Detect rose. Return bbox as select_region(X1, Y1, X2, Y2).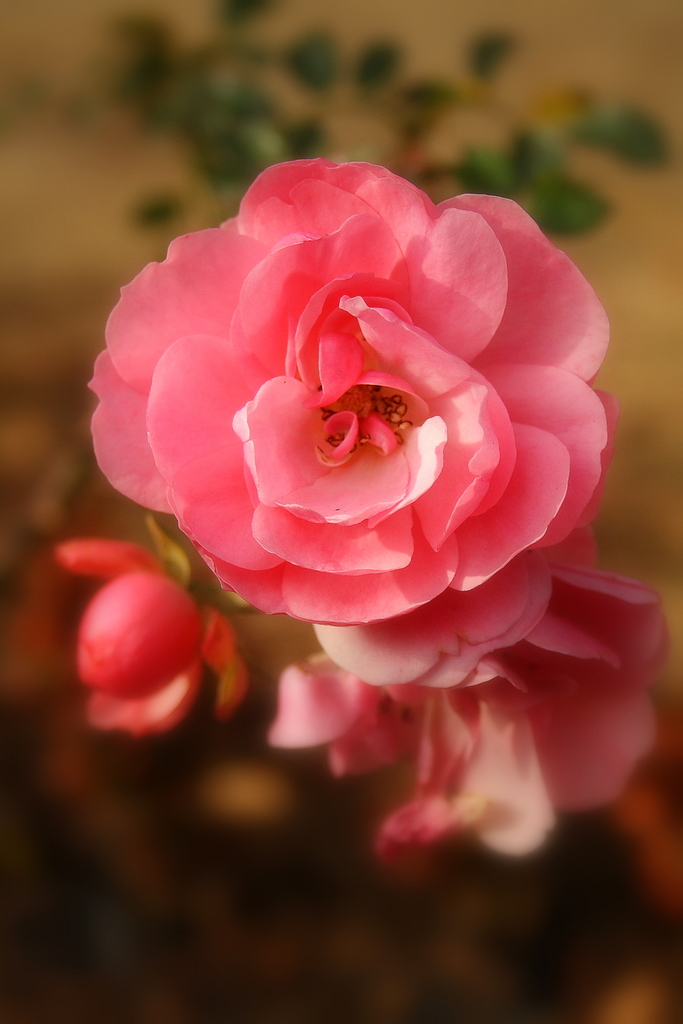
select_region(80, 154, 624, 627).
